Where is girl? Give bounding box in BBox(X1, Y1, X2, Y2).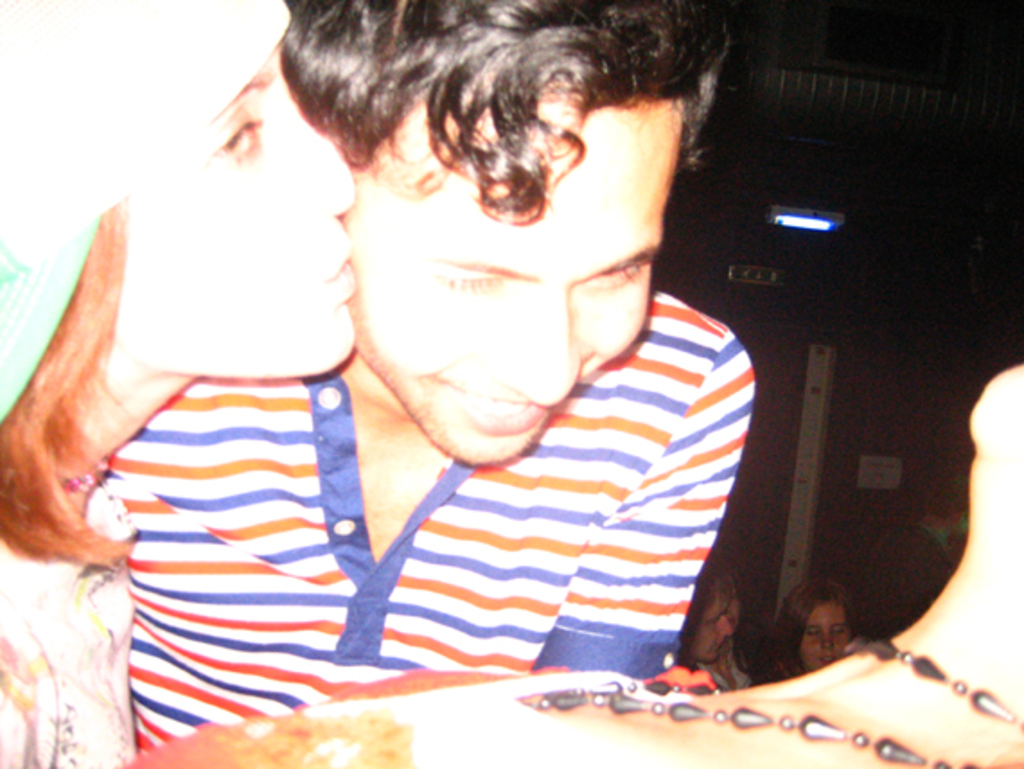
BBox(756, 579, 855, 688).
